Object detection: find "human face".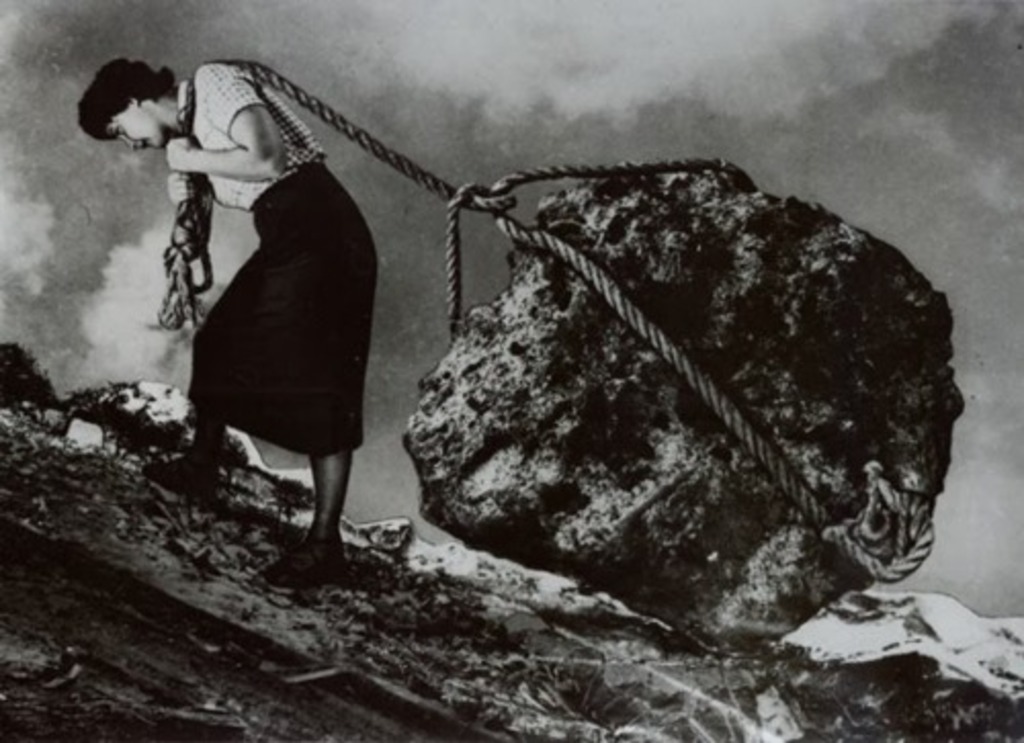
(x1=102, y1=96, x2=168, y2=154).
